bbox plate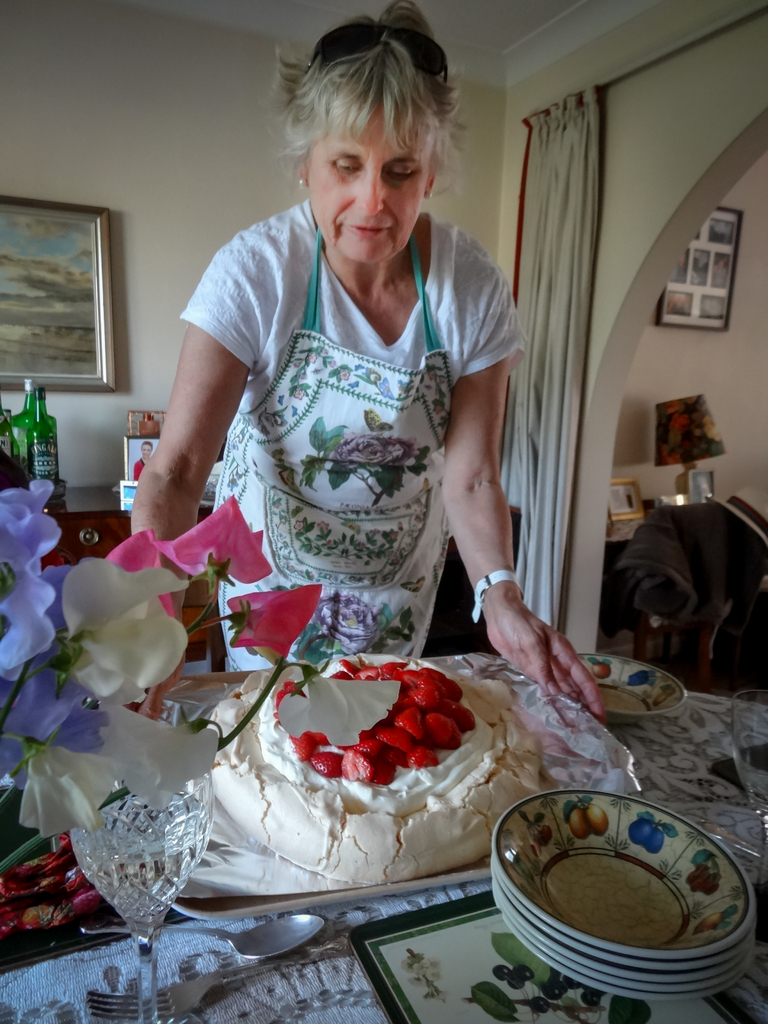
x1=582, y1=652, x2=687, y2=724
